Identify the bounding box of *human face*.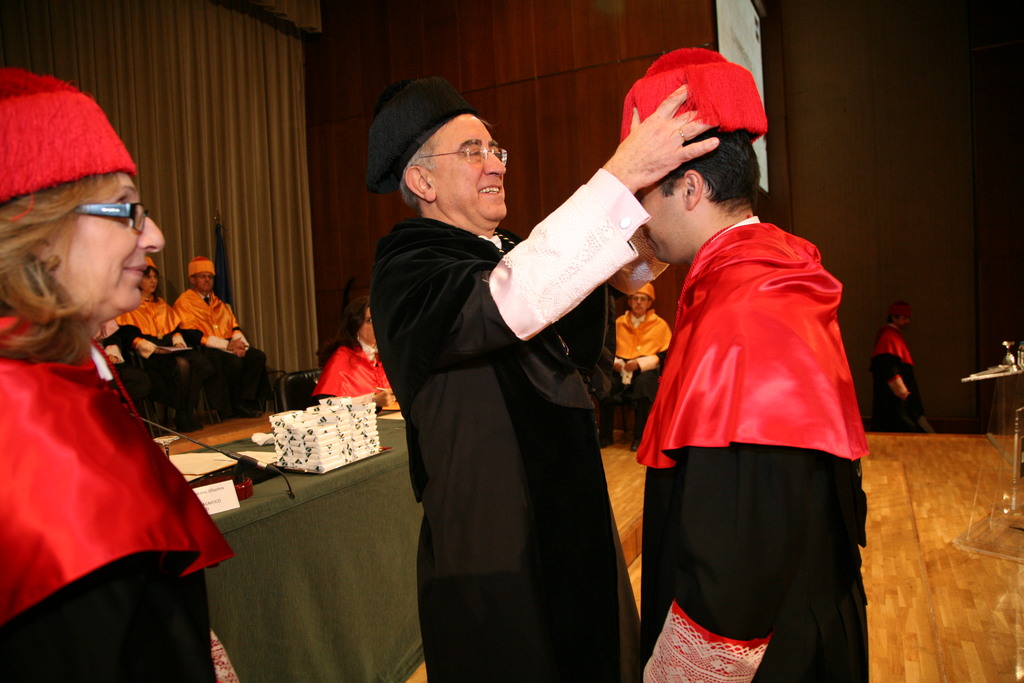
[x1=636, y1=186, x2=684, y2=258].
